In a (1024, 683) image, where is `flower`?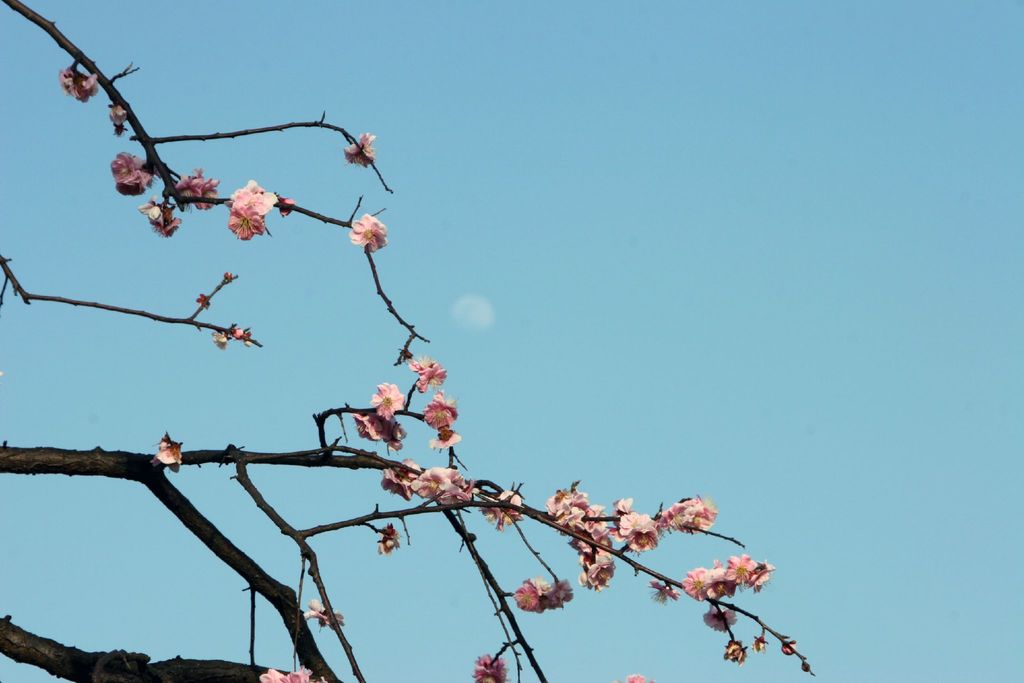
(left=208, top=329, right=232, bottom=356).
